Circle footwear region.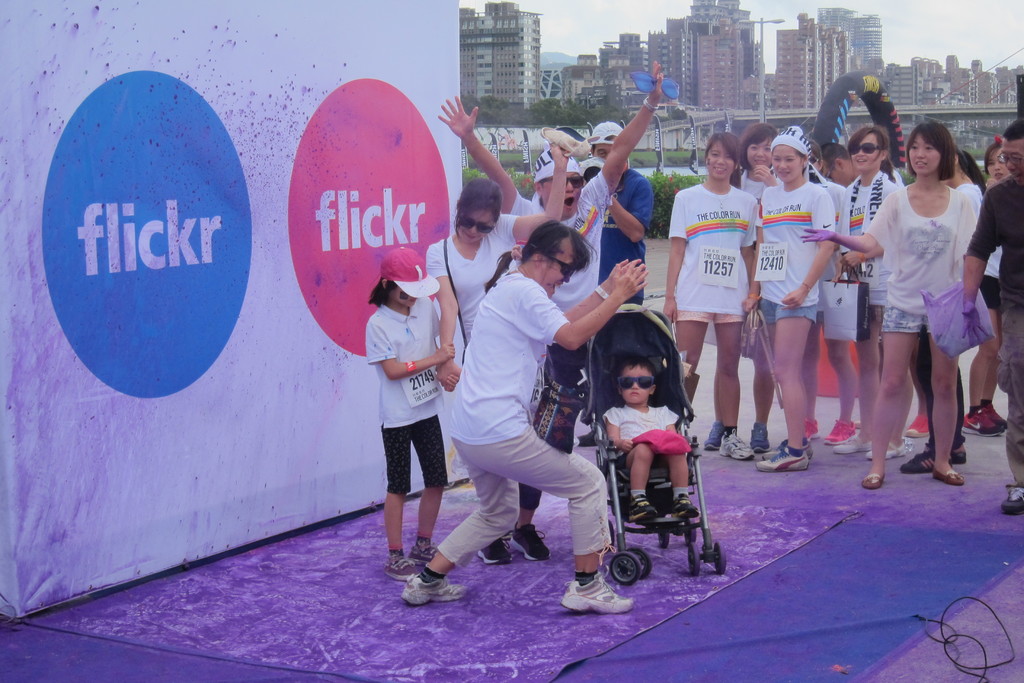
Region: <bbox>946, 451, 970, 466</bbox>.
